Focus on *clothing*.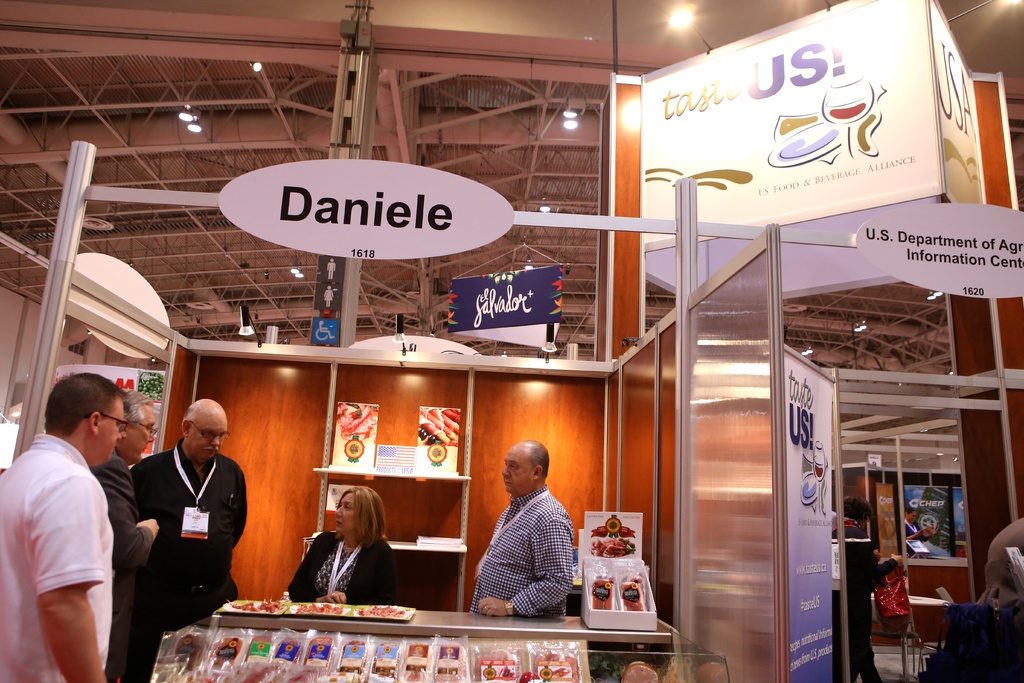
Focused at crop(472, 467, 582, 641).
